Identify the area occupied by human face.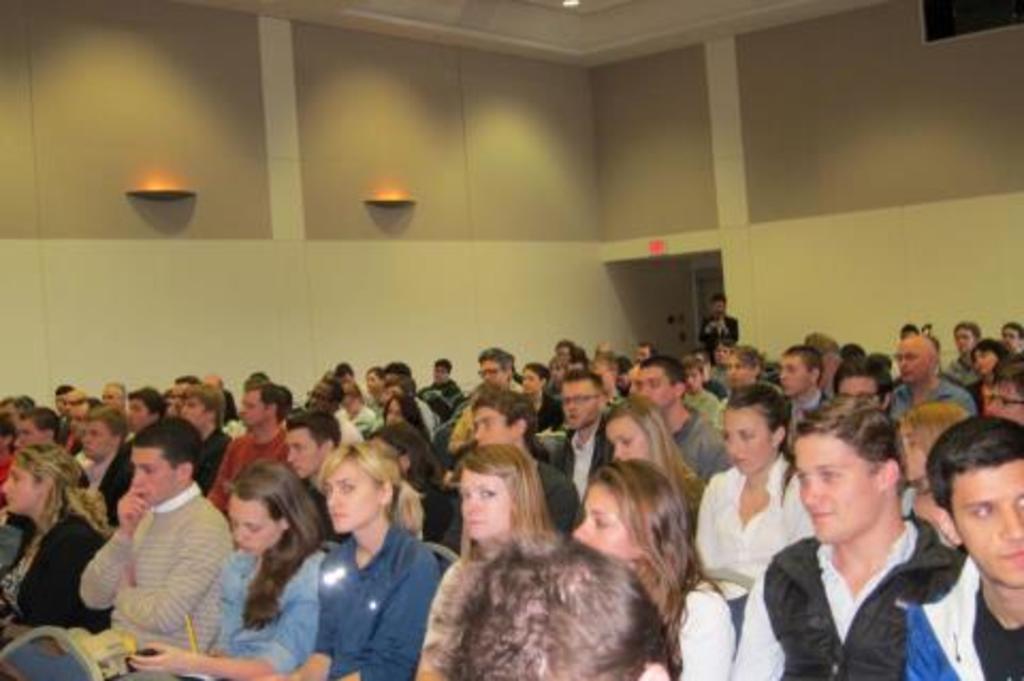
Area: {"x1": 237, "y1": 495, "x2": 284, "y2": 553}.
